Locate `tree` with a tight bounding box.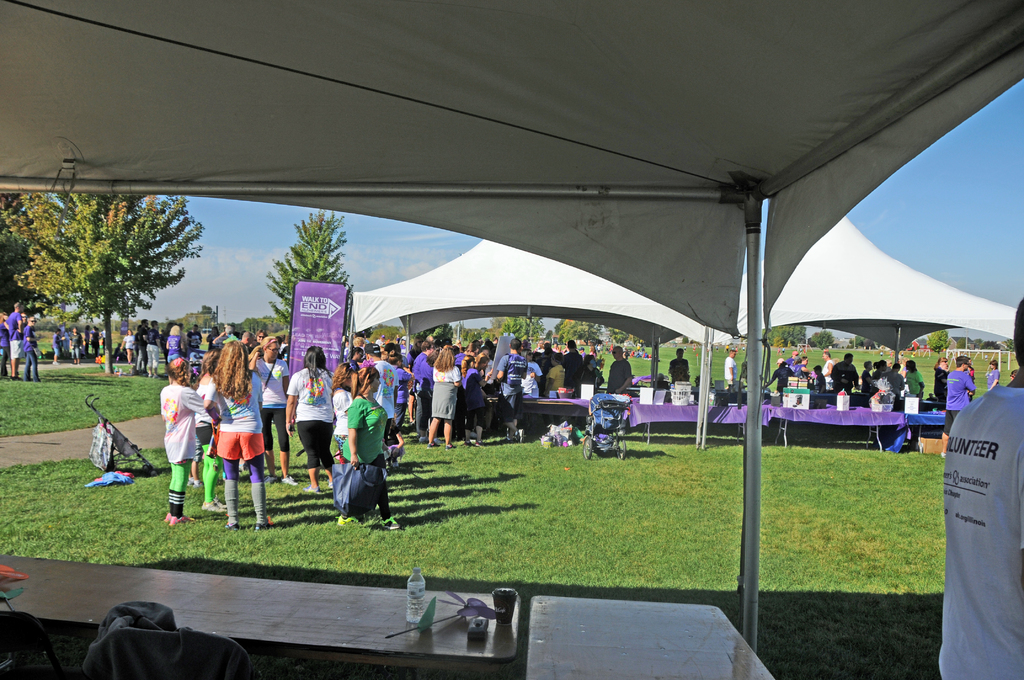
region(262, 203, 358, 347).
